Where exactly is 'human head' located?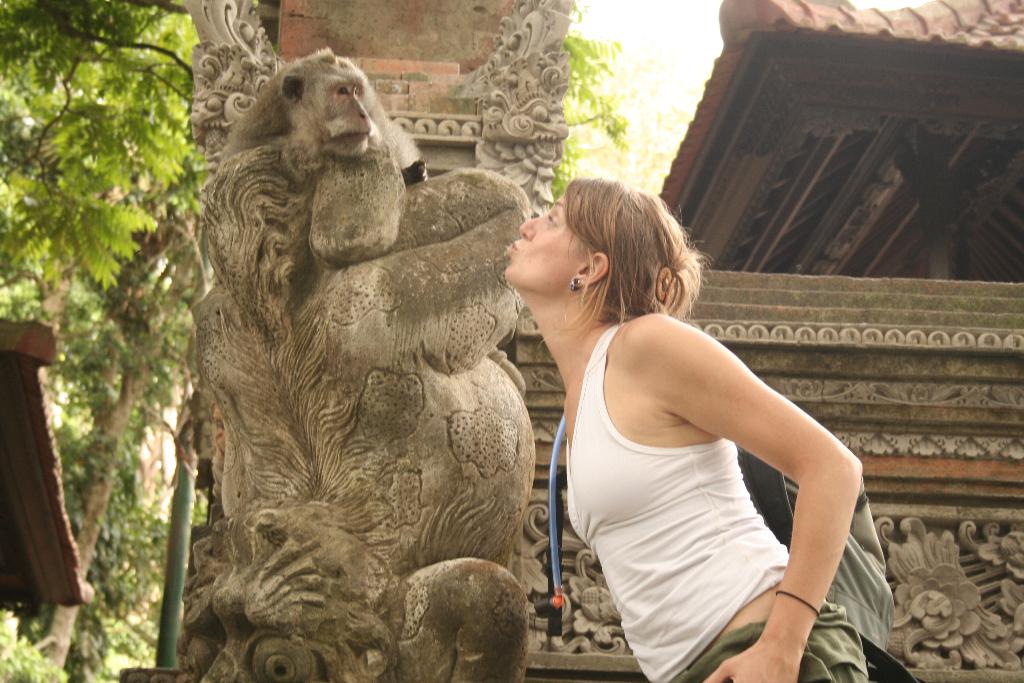
Its bounding box is bbox(509, 178, 712, 325).
